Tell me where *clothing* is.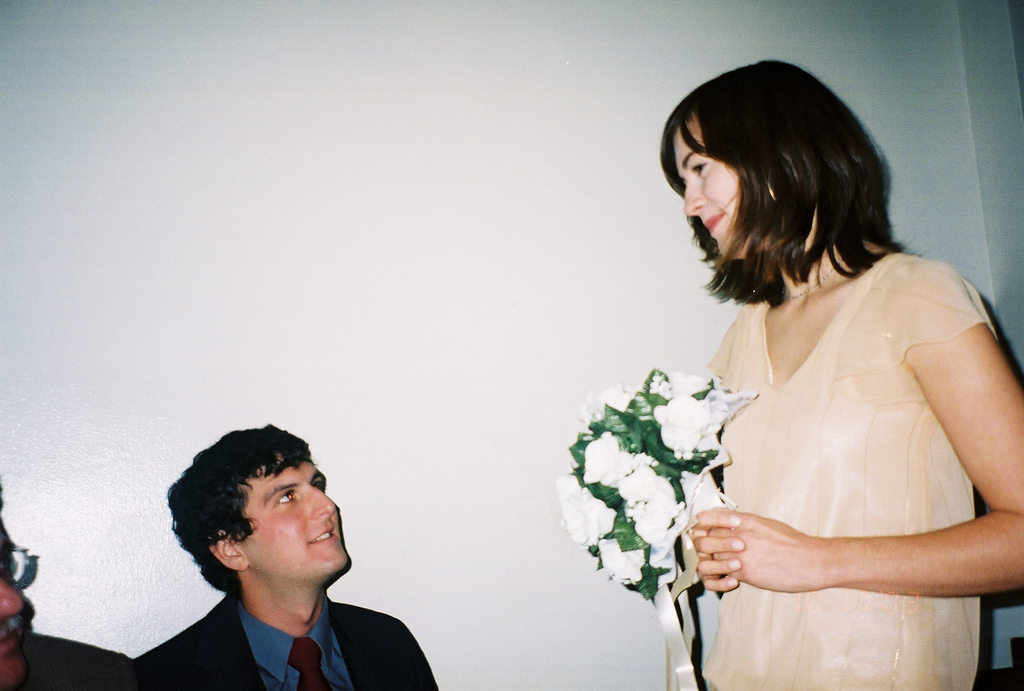
*clothing* is at (left=683, top=216, right=999, bottom=650).
